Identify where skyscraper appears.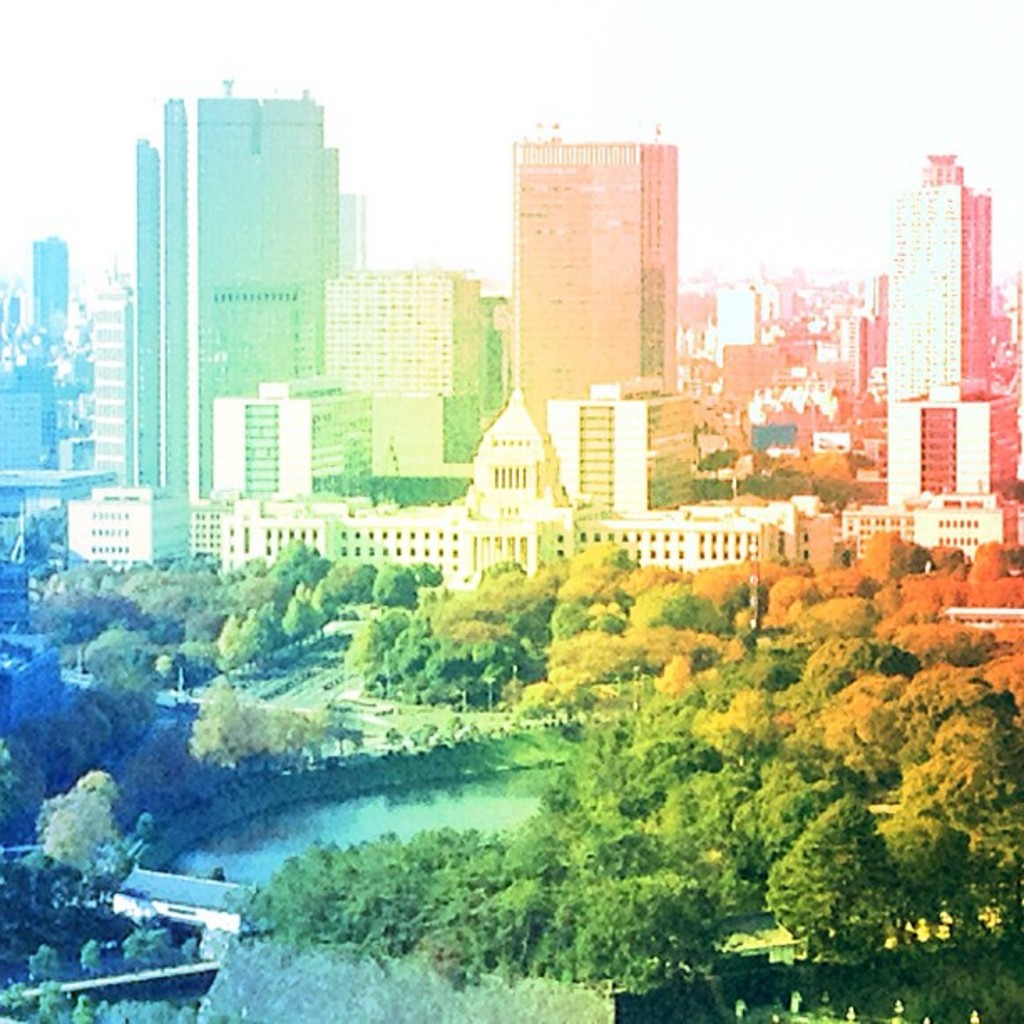
Appears at region(115, 74, 336, 539).
